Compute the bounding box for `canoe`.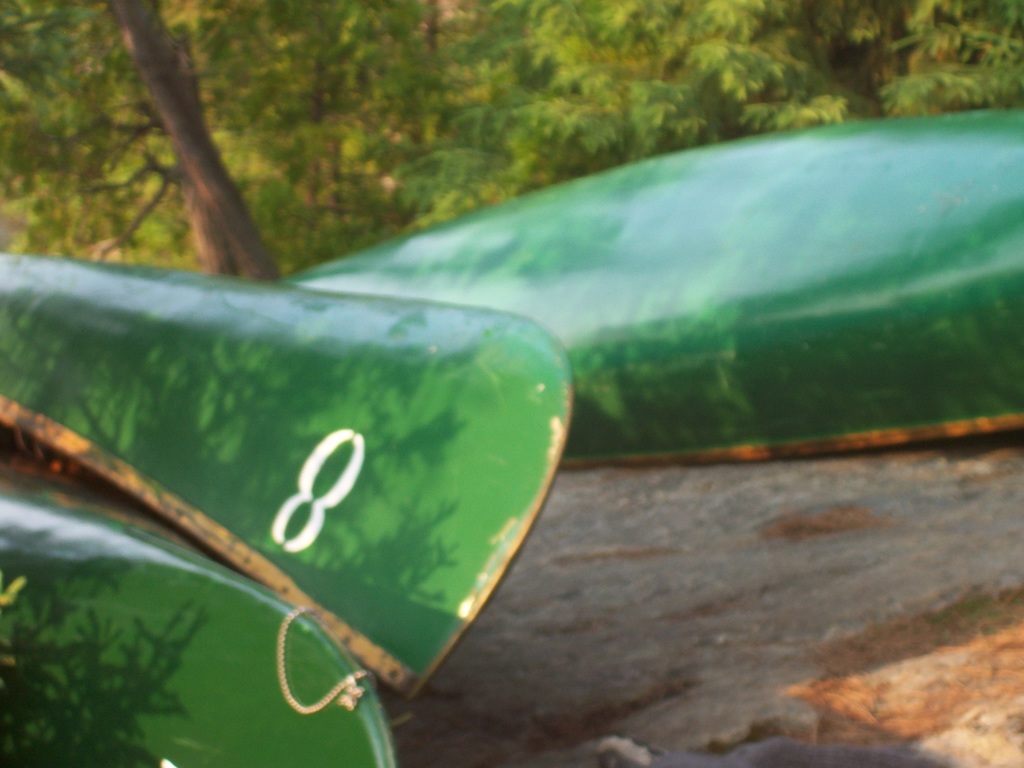
Rect(264, 129, 1023, 452).
